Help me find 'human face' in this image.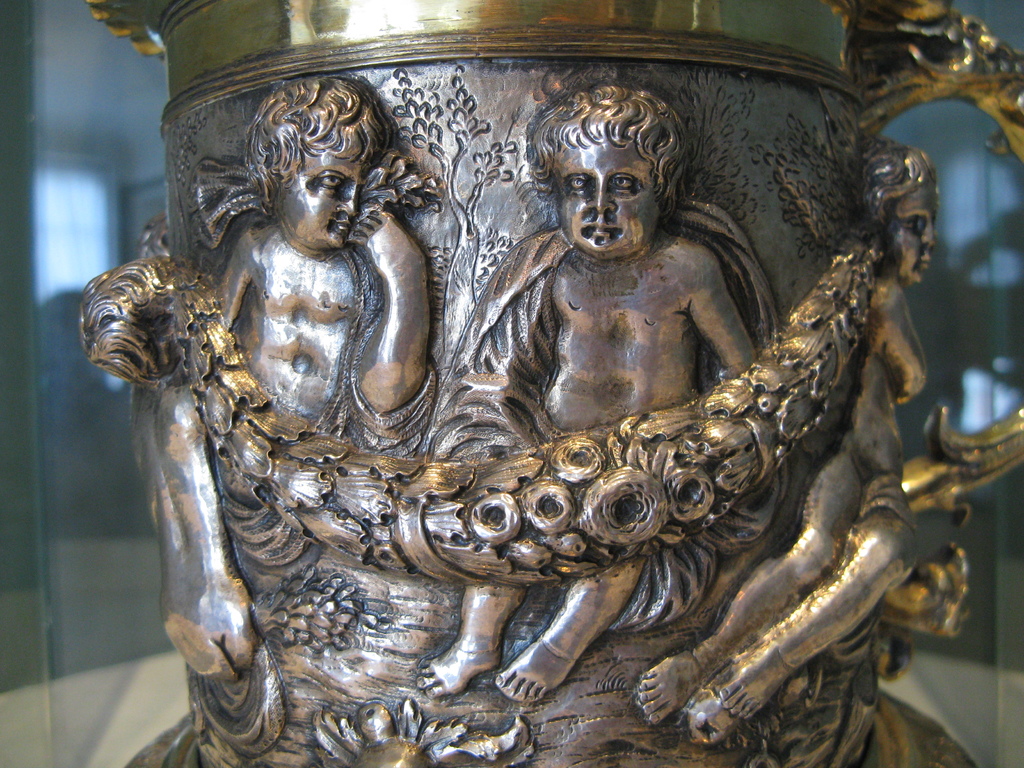
Found it: Rect(280, 142, 368, 257).
